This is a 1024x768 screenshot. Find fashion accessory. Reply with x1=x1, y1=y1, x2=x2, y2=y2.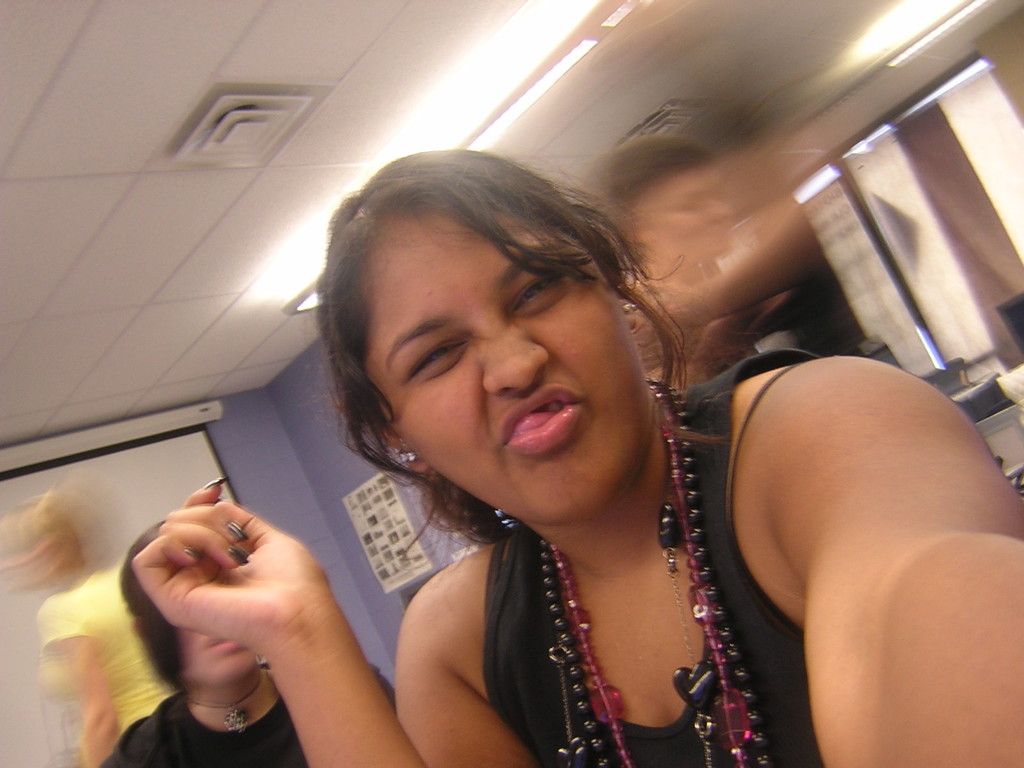
x1=387, y1=444, x2=417, y2=468.
